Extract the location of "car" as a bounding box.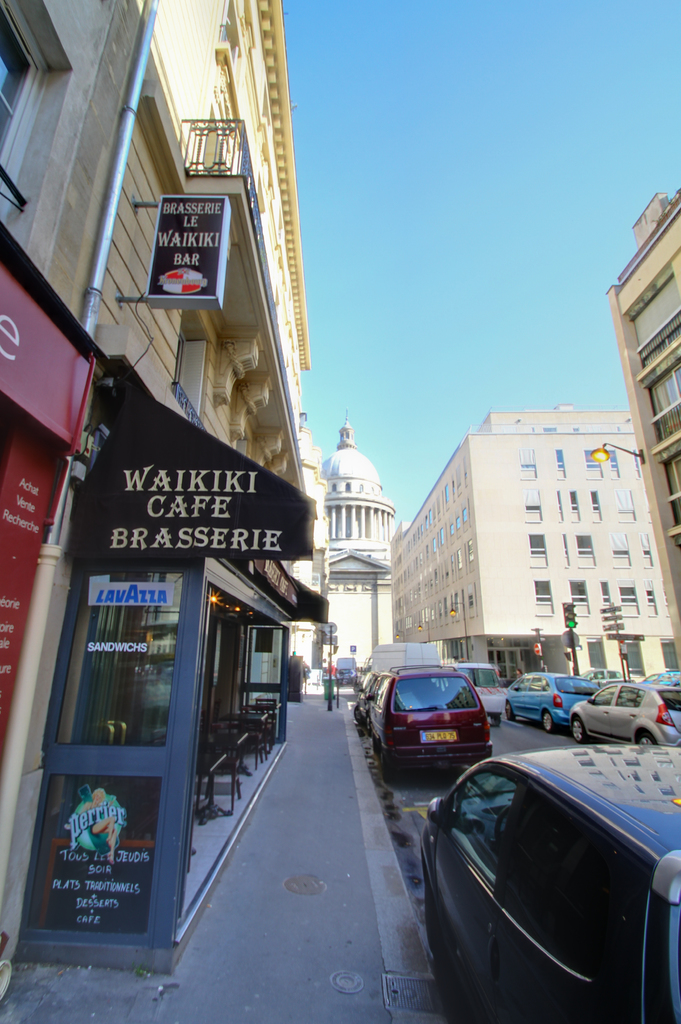
{"x1": 567, "y1": 681, "x2": 680, "y2": 744}.
